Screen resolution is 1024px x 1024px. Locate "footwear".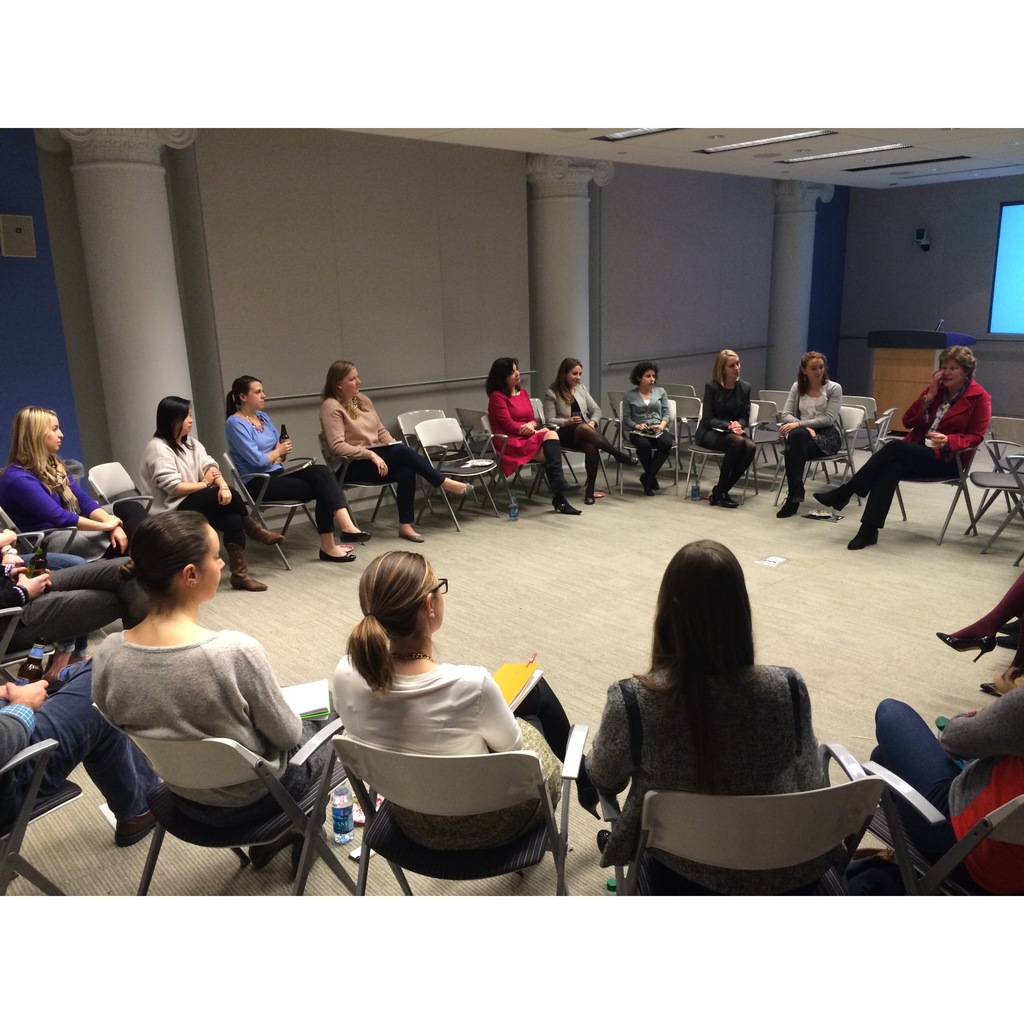
815/486/839/514.
